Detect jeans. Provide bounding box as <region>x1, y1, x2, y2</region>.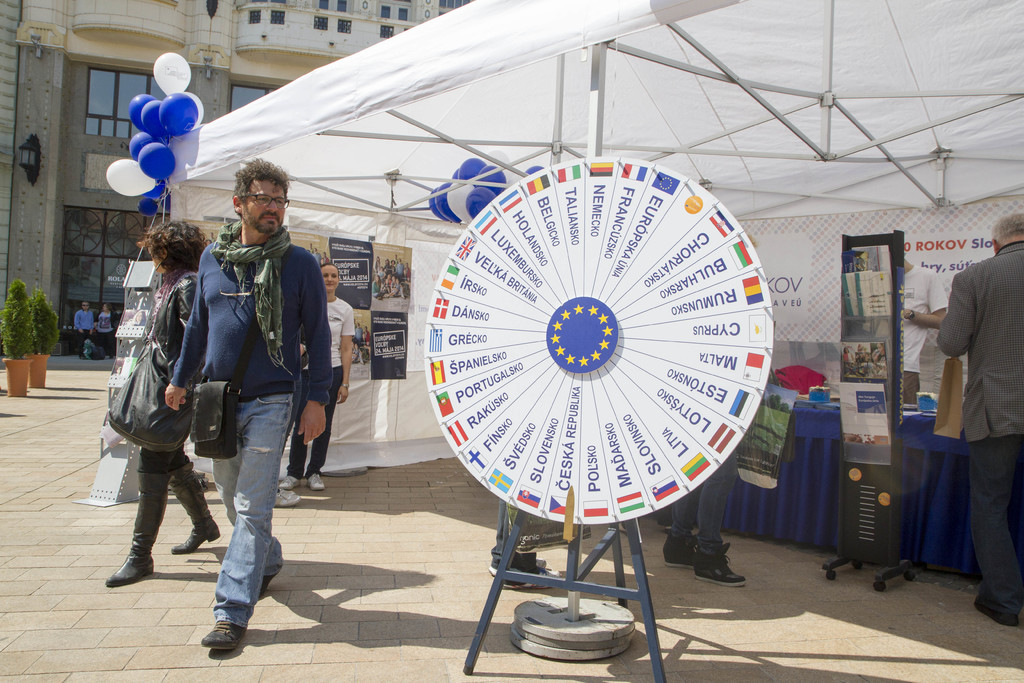
<region>192, 384, 291, 654</region>.
